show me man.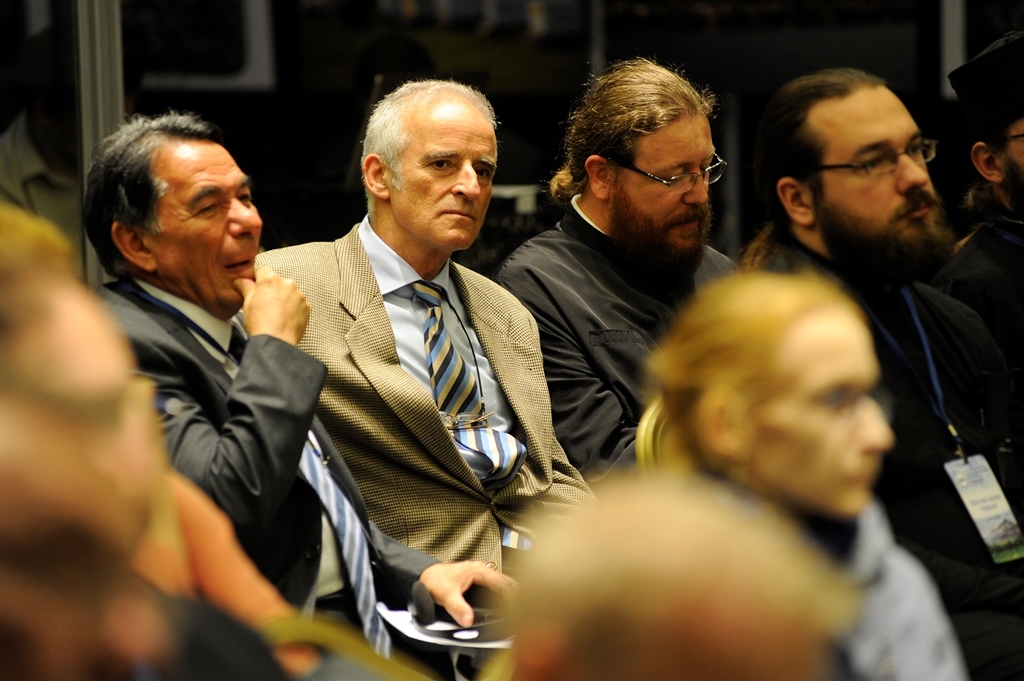
man is here: (left=83, top=117, right=518, bottom=680).
